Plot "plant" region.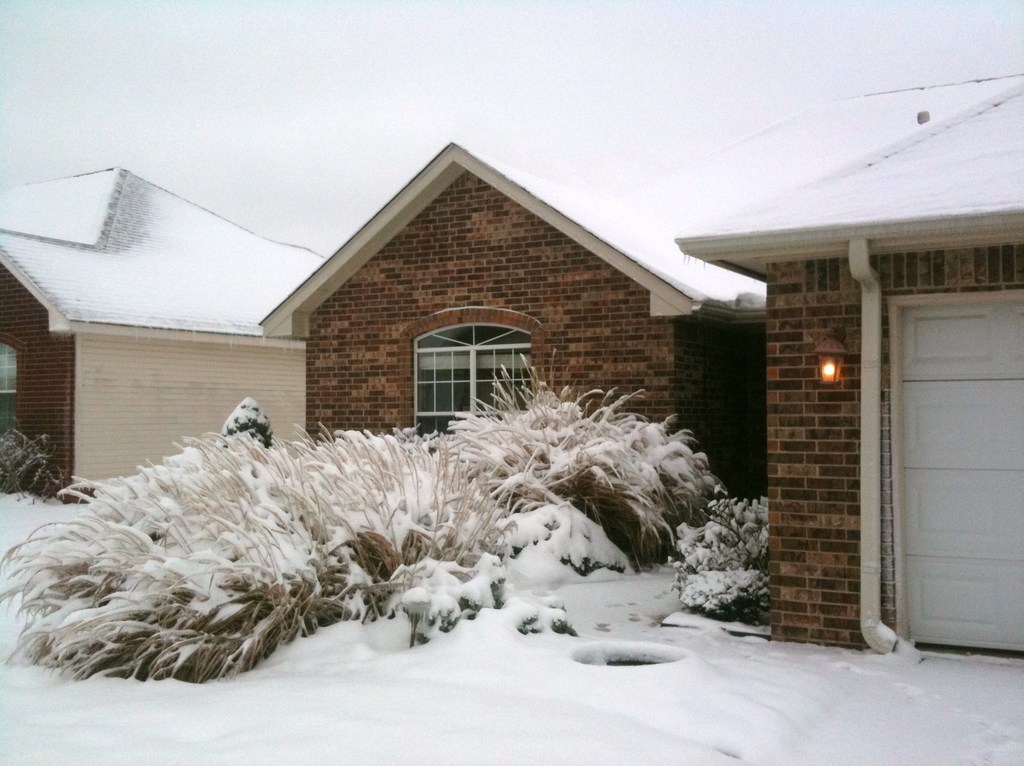
Plotted at [618,408,737,557].
